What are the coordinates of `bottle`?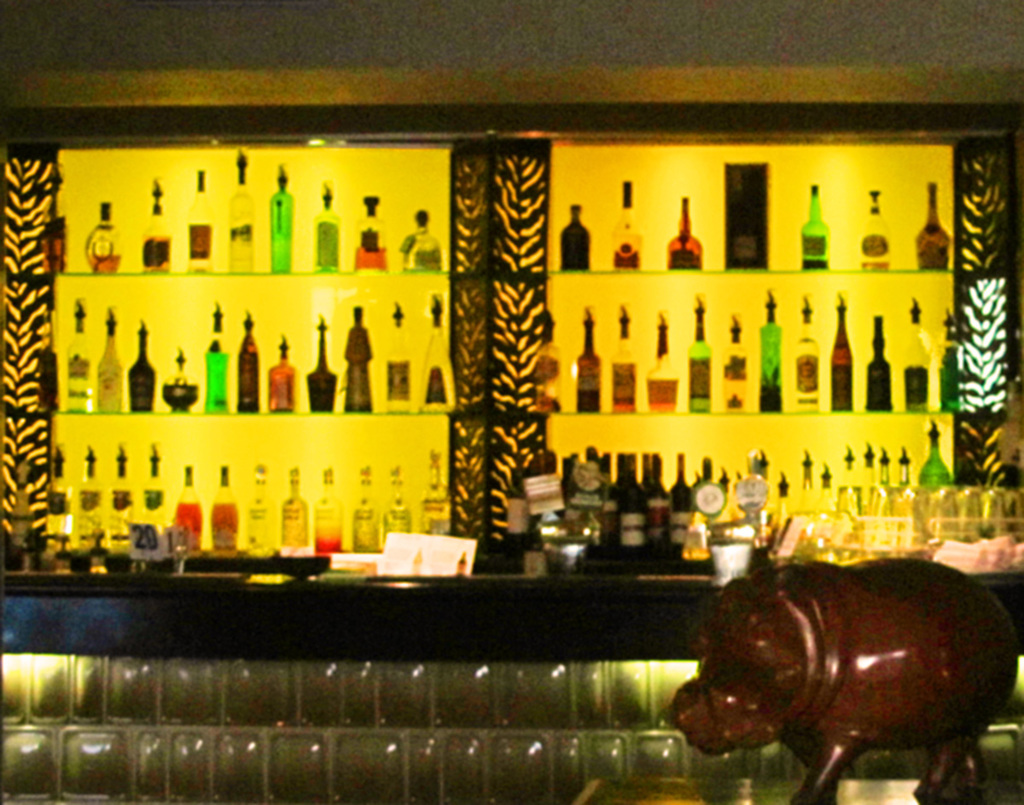
128,319,156,413.
